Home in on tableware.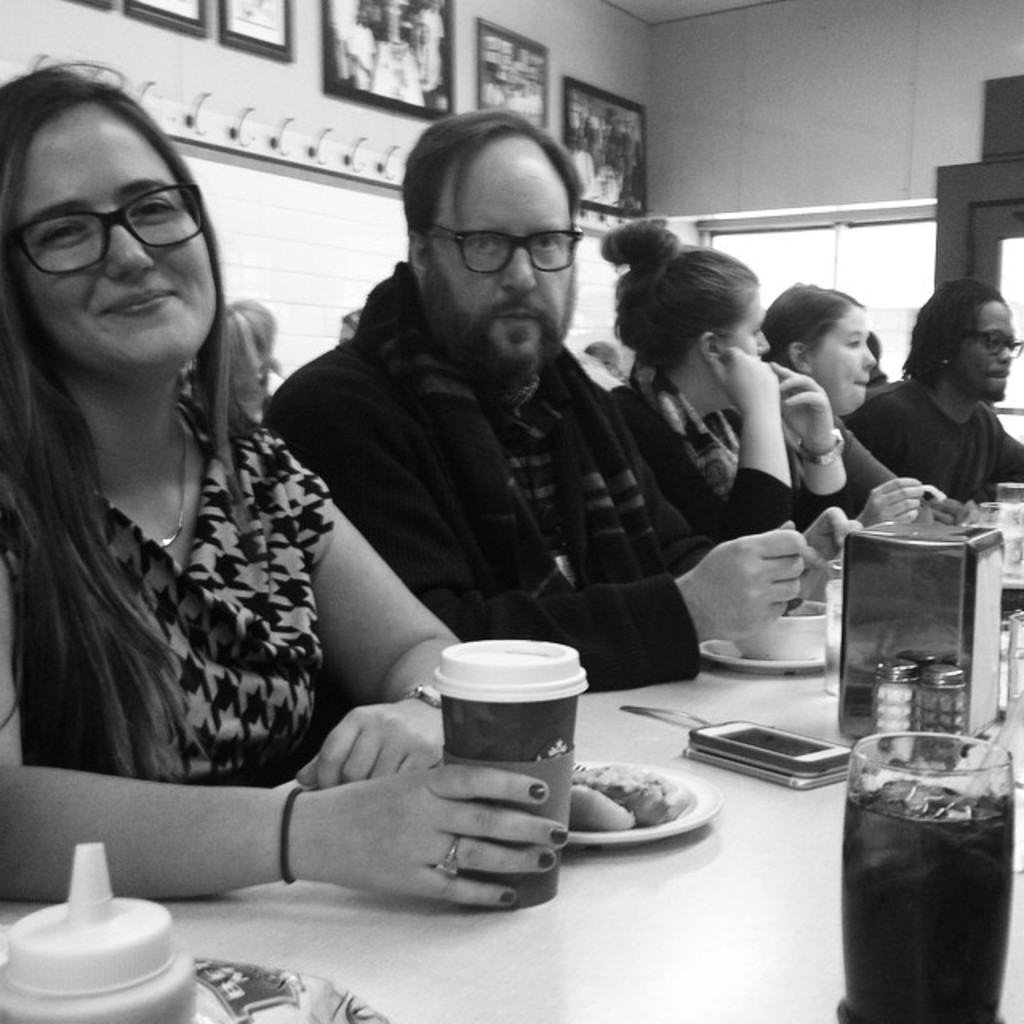
Homed in at x1=694, y1=595, x2=826, y2=672.
